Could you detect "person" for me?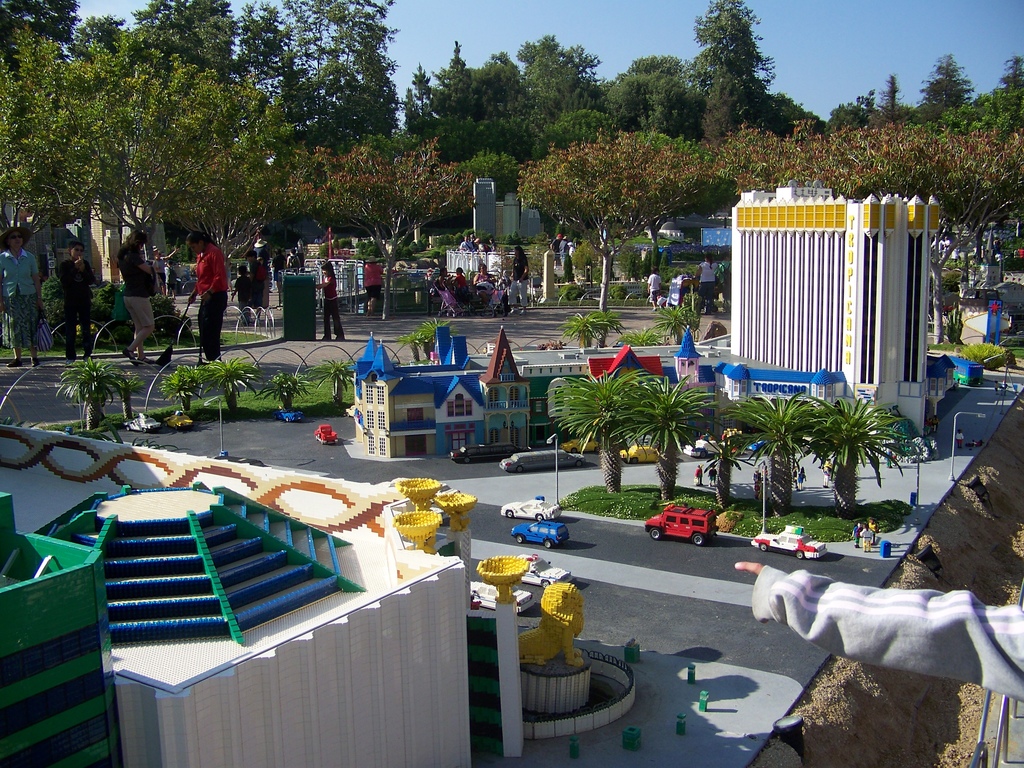
Detection result: 250, 246, 262, 308.
